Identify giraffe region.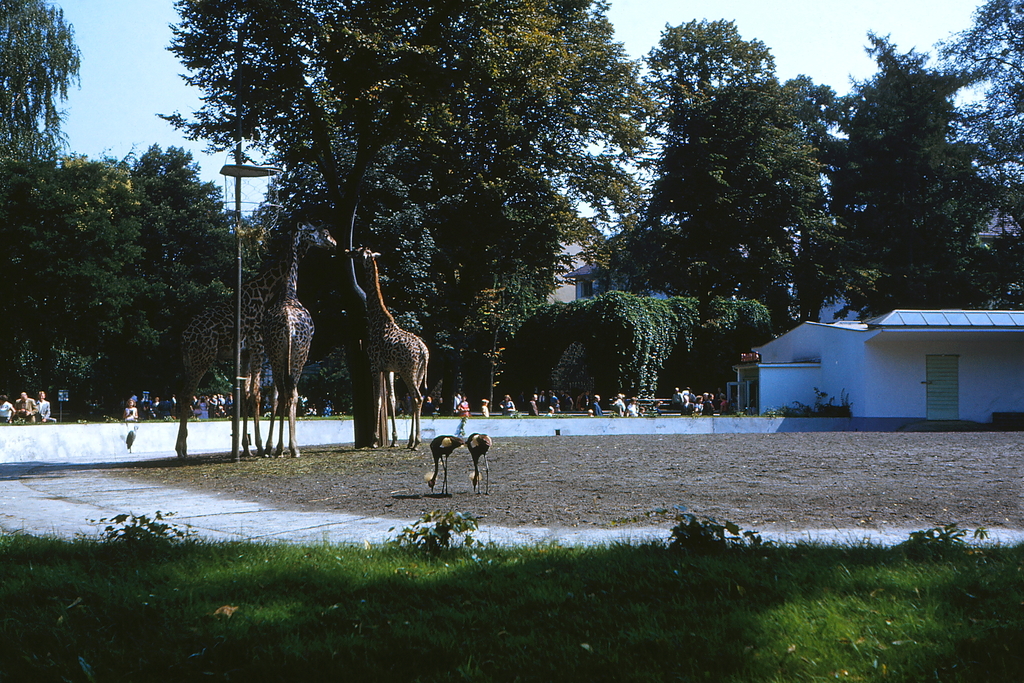
Region: region(345, 247, 428, 452).
